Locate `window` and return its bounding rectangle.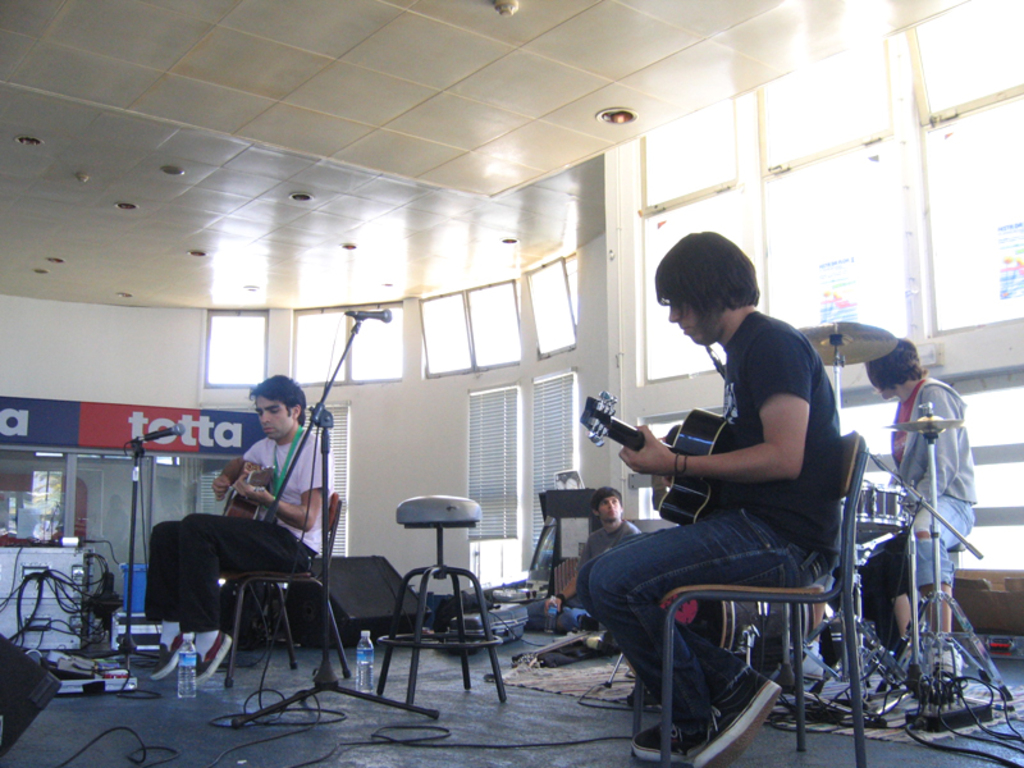
locate(351, 310, 404, 376).
